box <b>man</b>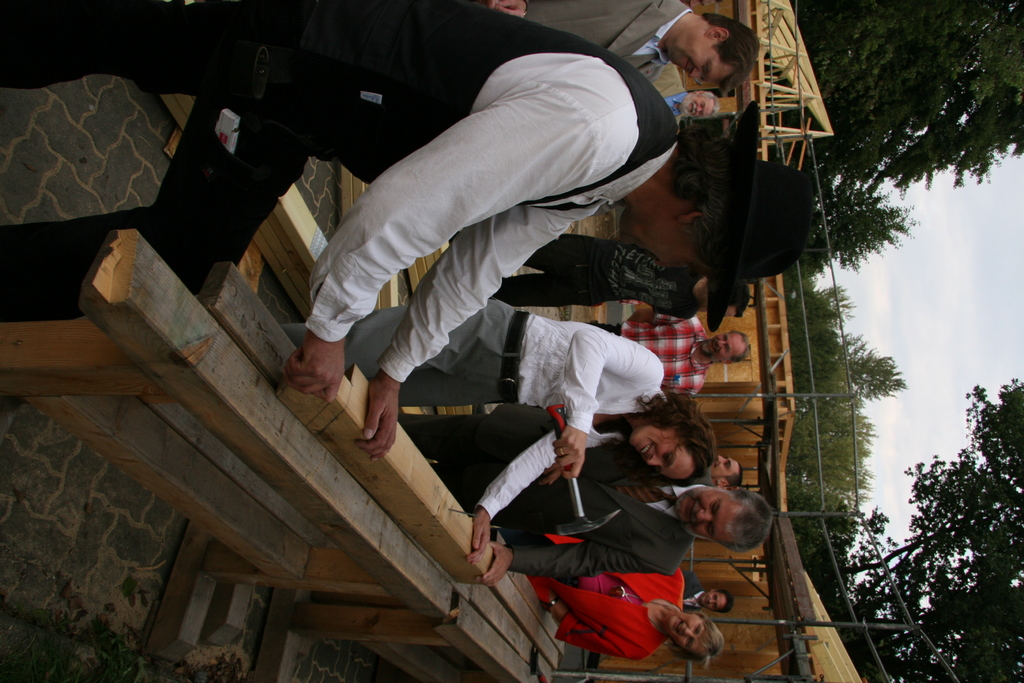
crop(580, 308, 756, 409)
